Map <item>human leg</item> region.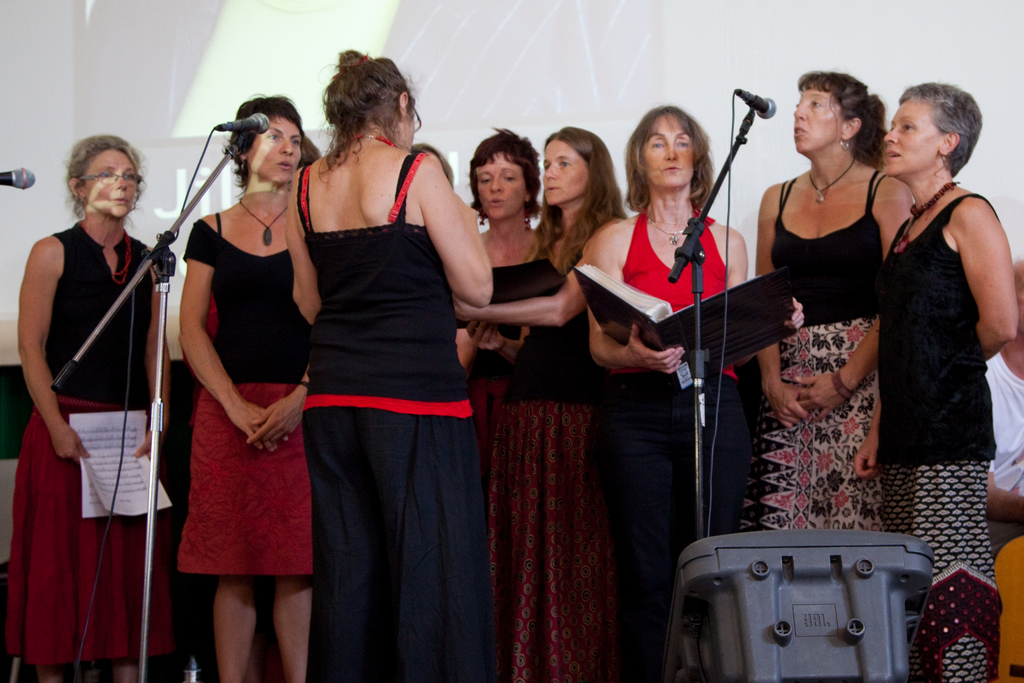
Mapped to [x1=175, y1=379, x2=311, y2=682].
